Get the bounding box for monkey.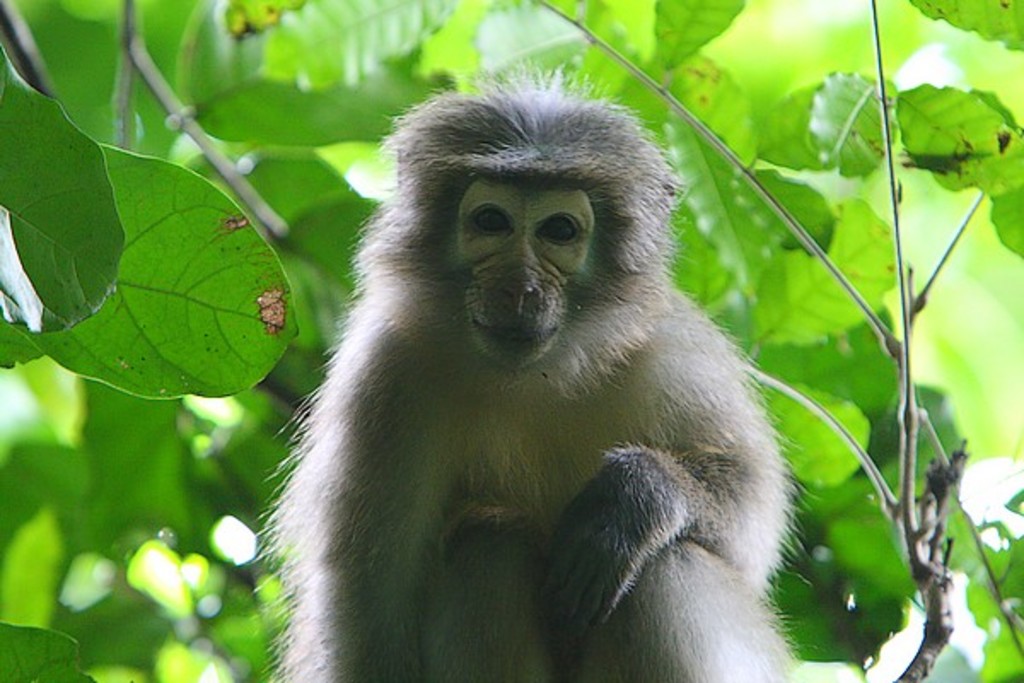
(241,73,841,682).
